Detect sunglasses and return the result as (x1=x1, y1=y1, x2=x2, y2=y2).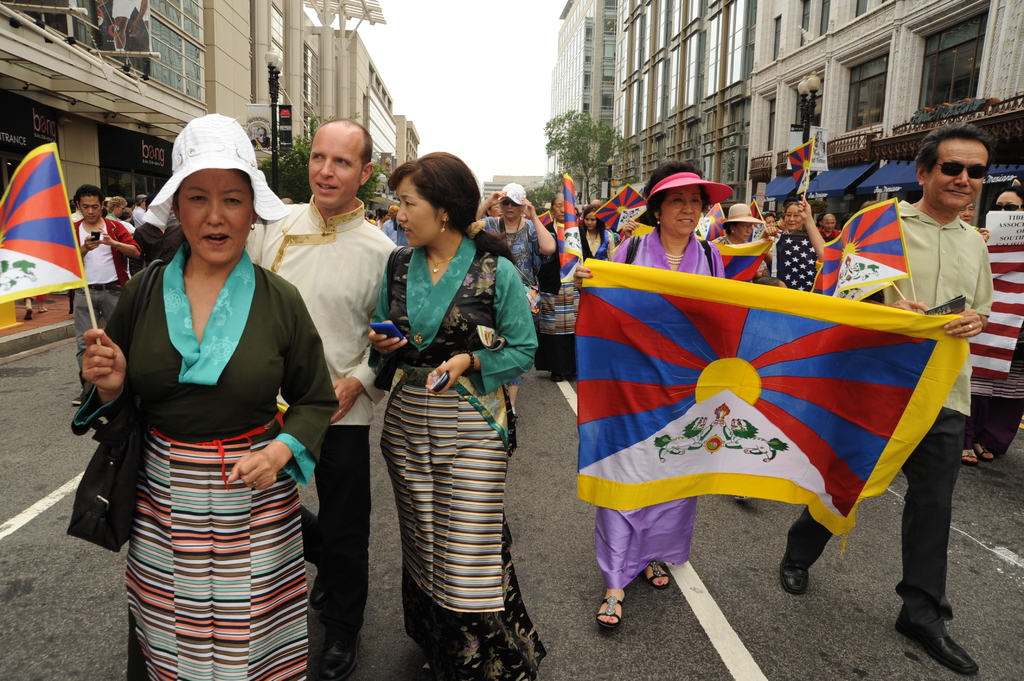
(x1=934, y1=158, x2=988, y2=179).
